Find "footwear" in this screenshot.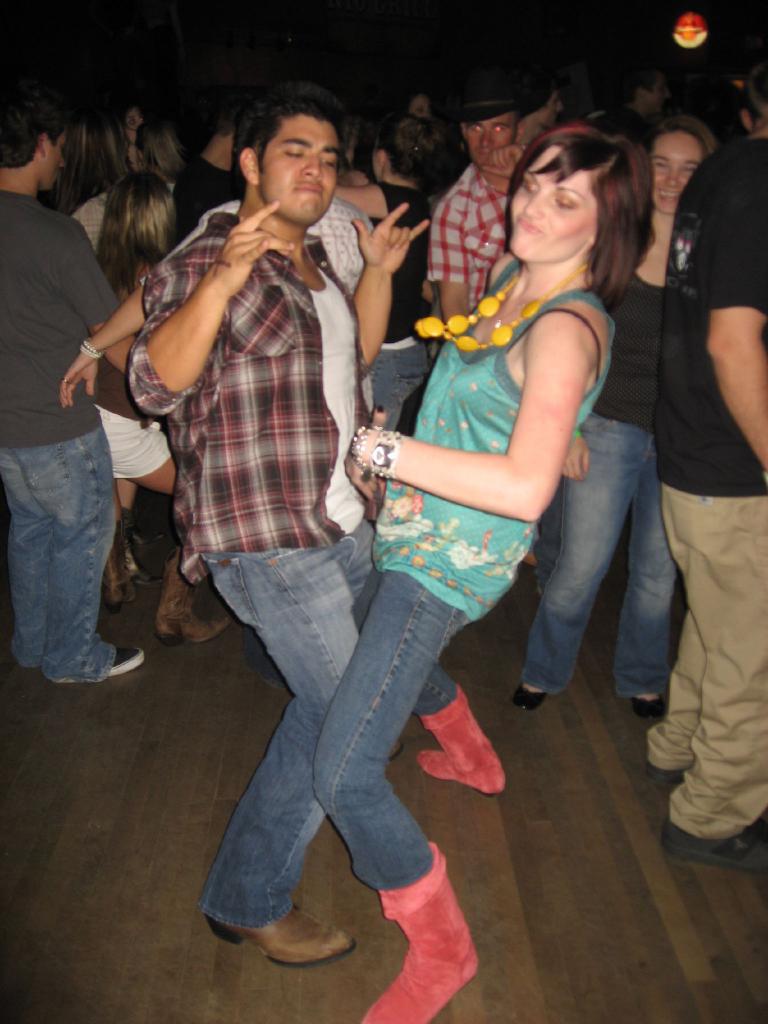
The bounding box for "footwear" is (x1=353, y1=836, x2=478, y2=1023).
